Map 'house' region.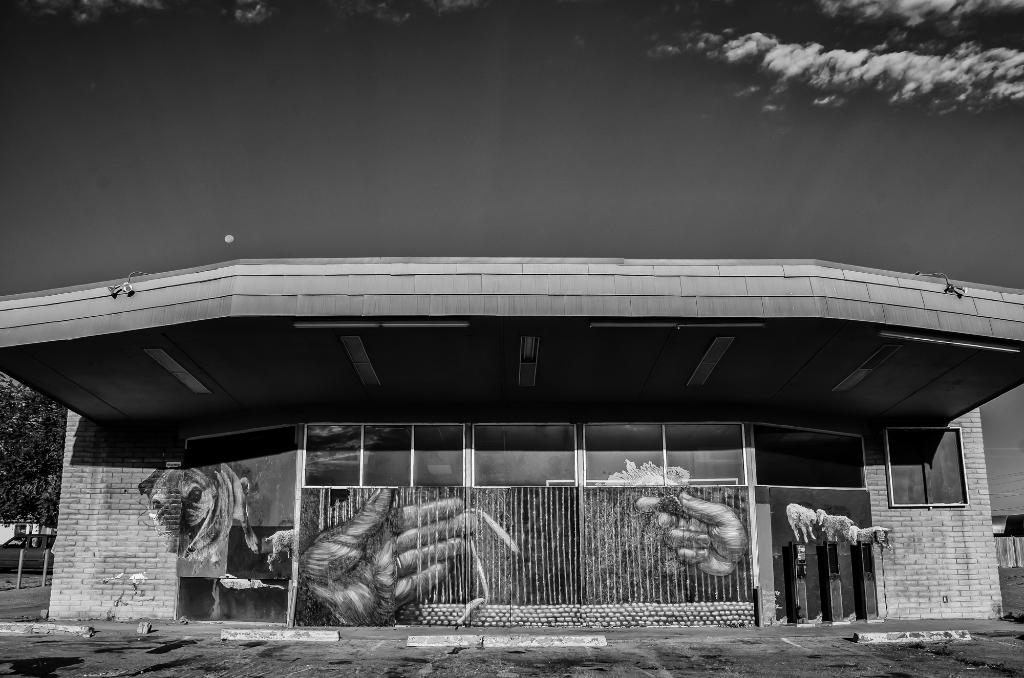
Mapped to rect(0, 260, 1023, 622).
